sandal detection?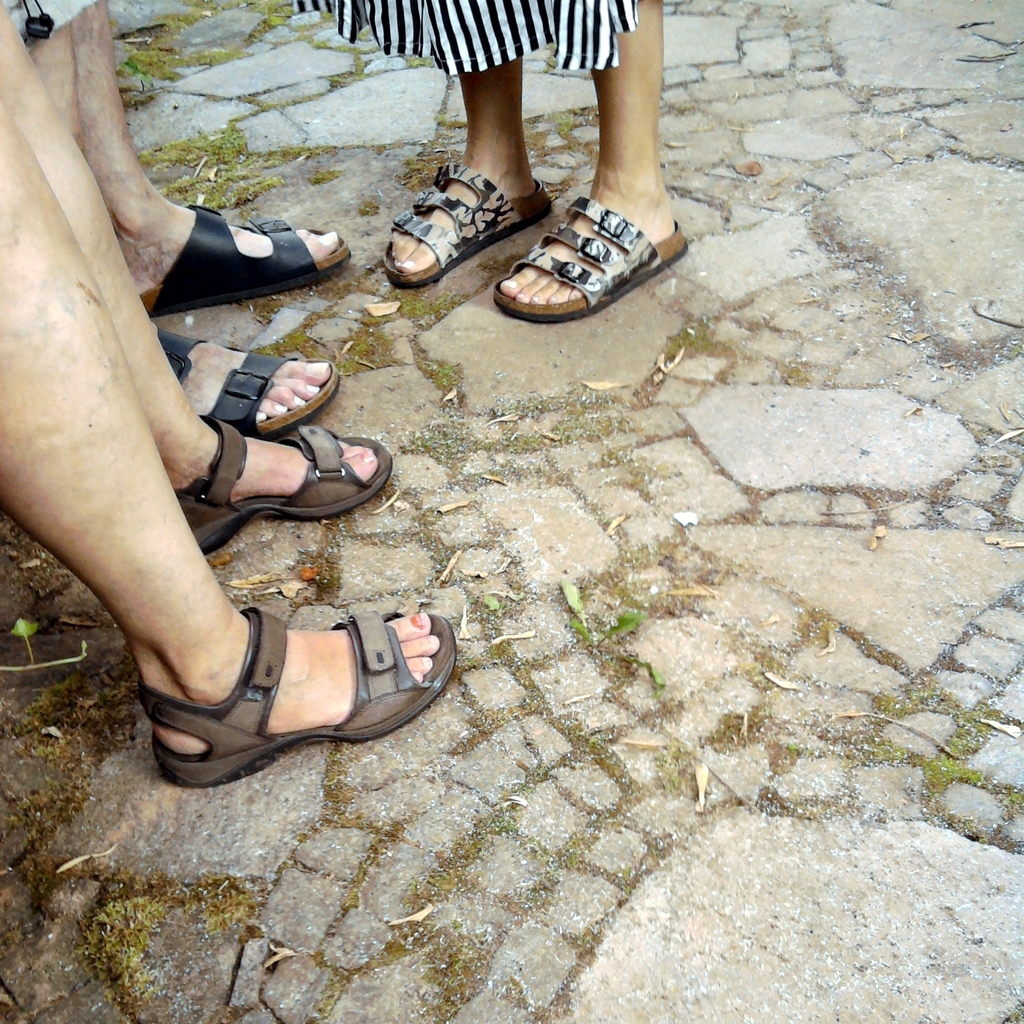
<box>154,322,343,434</box>
